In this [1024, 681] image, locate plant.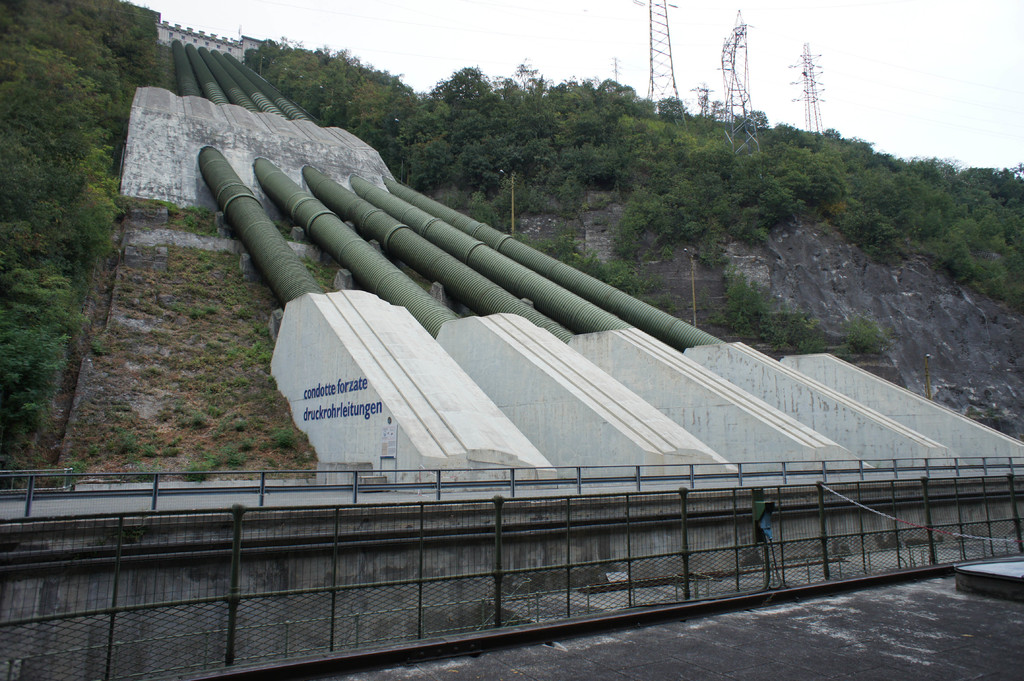
Bounding box: (x1=182, y1=207, x2=199, y2=228).
